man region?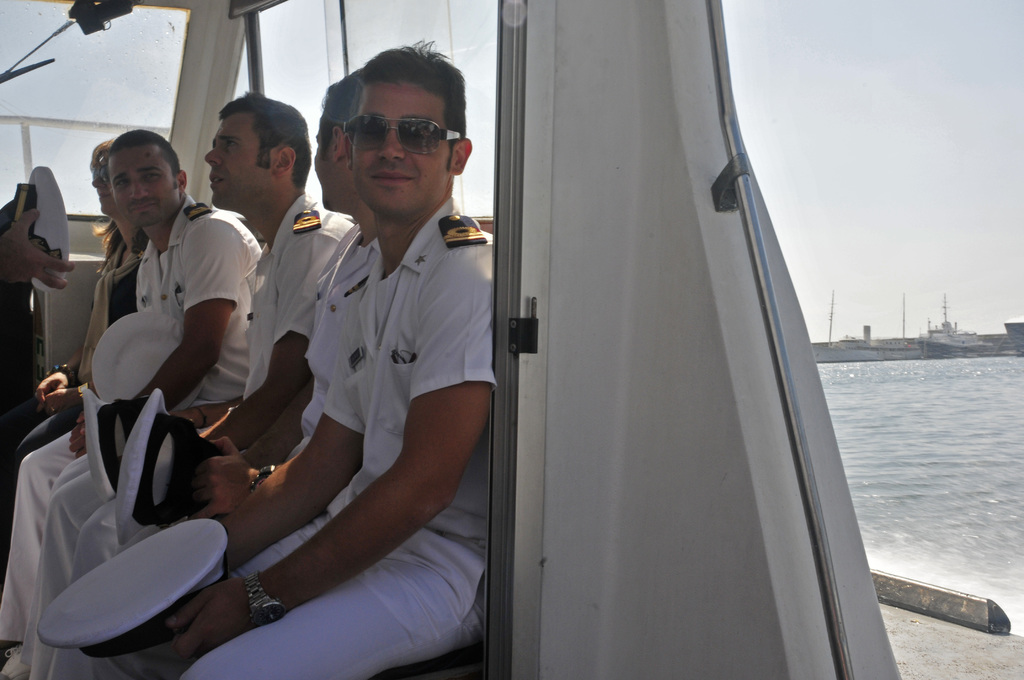
0/129/270/679
